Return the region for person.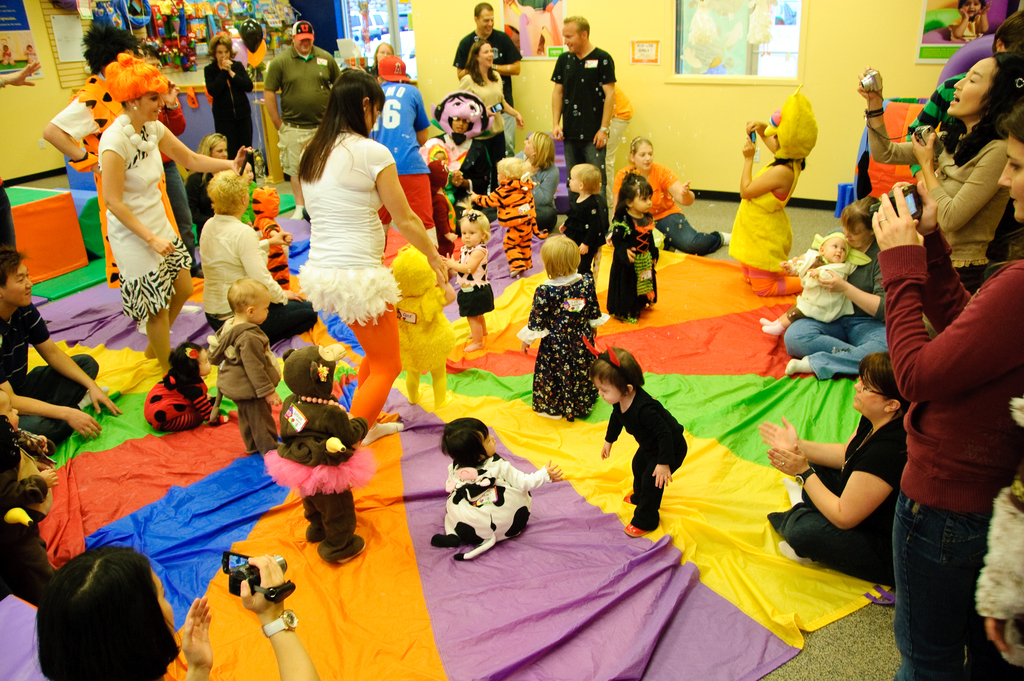
BBox(607, 171, 661, 322).
